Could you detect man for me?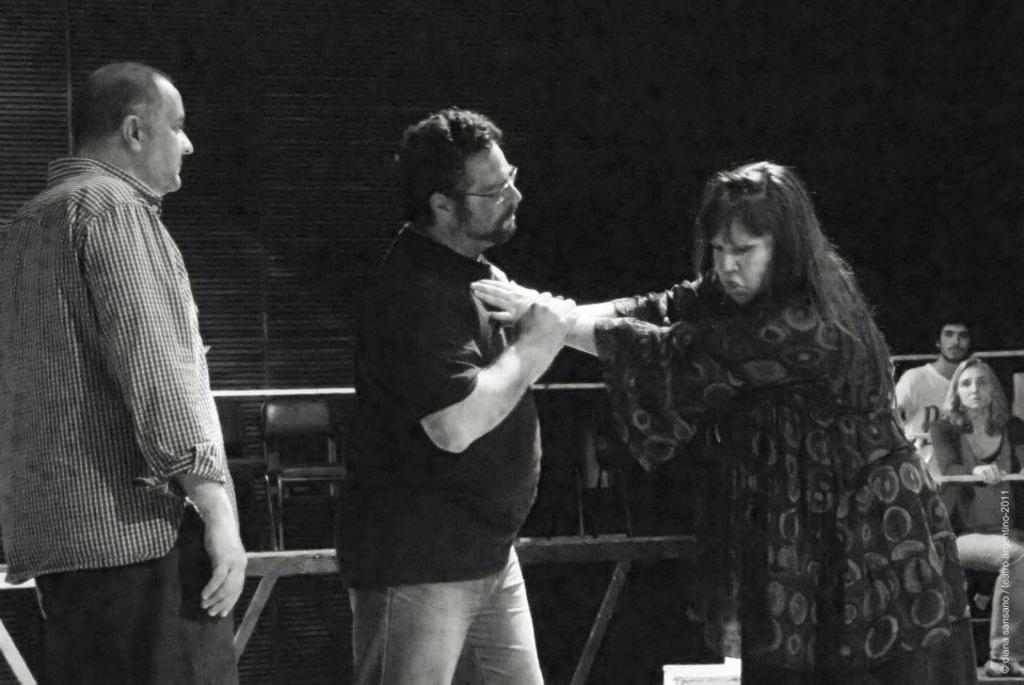
Detection result: bbox=(332, 106, 582, 684).
